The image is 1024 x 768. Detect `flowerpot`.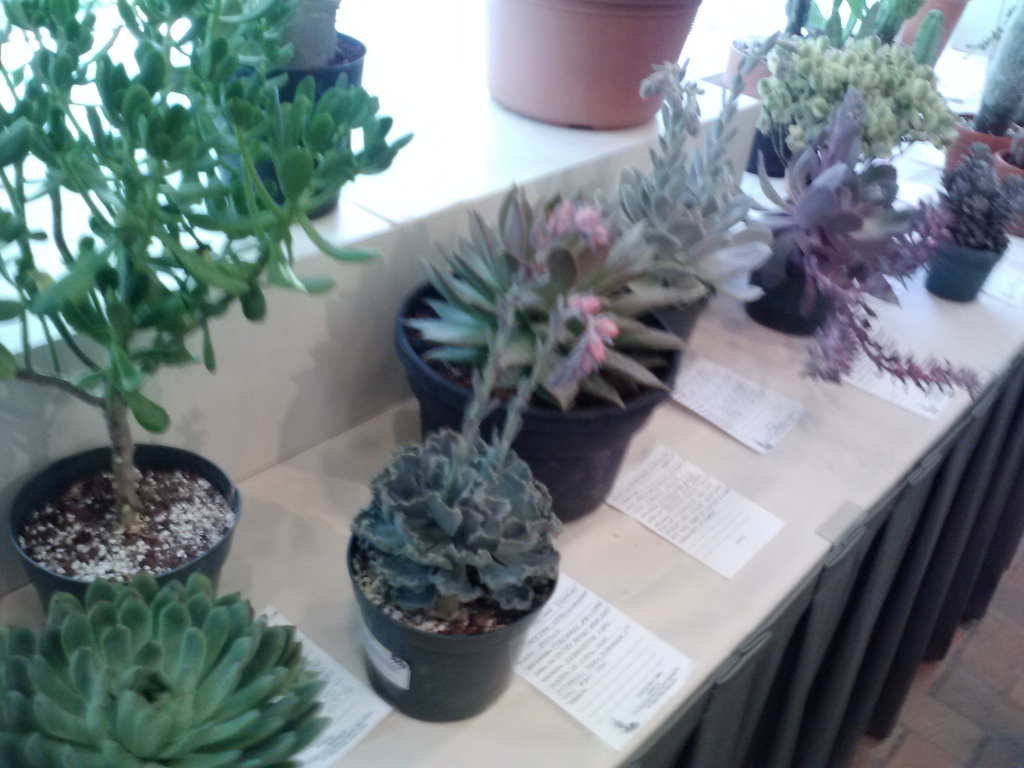
Detection: 724:38:772:100.
